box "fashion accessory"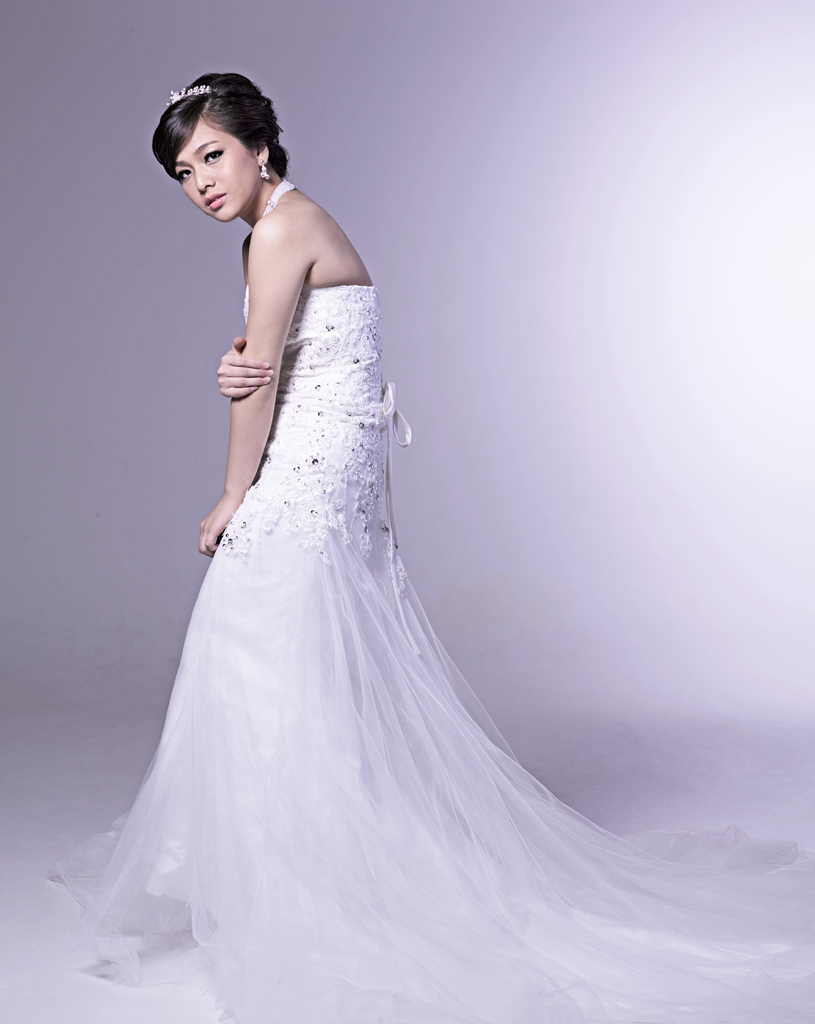
BBox(257, 161, 272, 178)
